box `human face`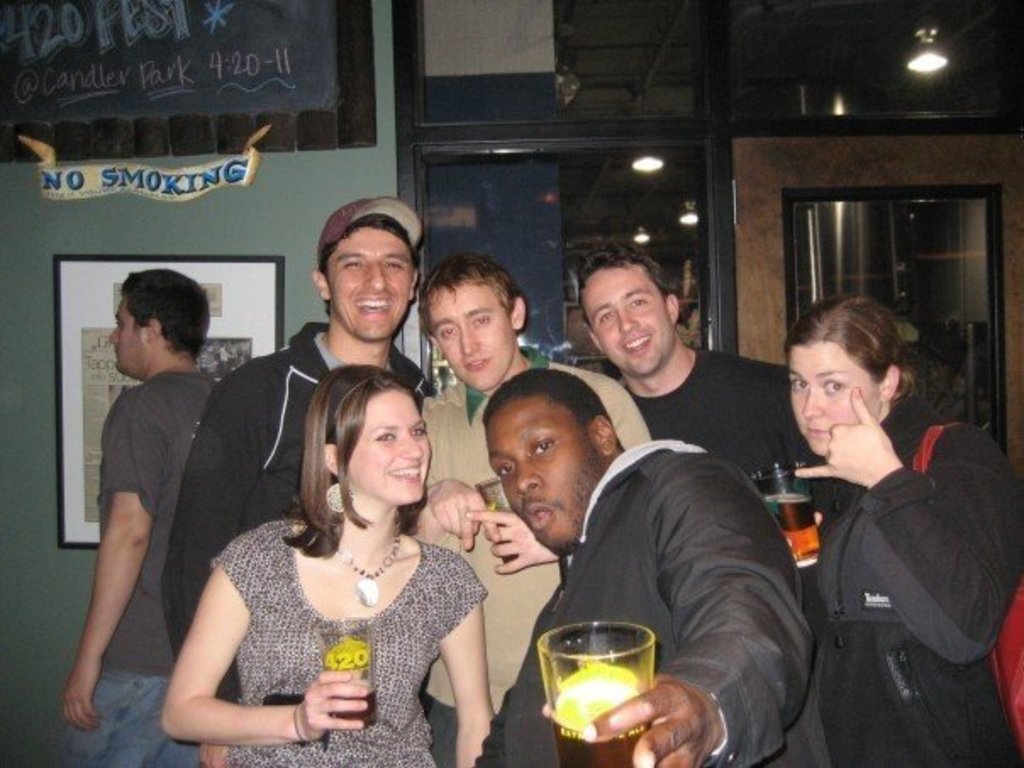
429/278/510/388
